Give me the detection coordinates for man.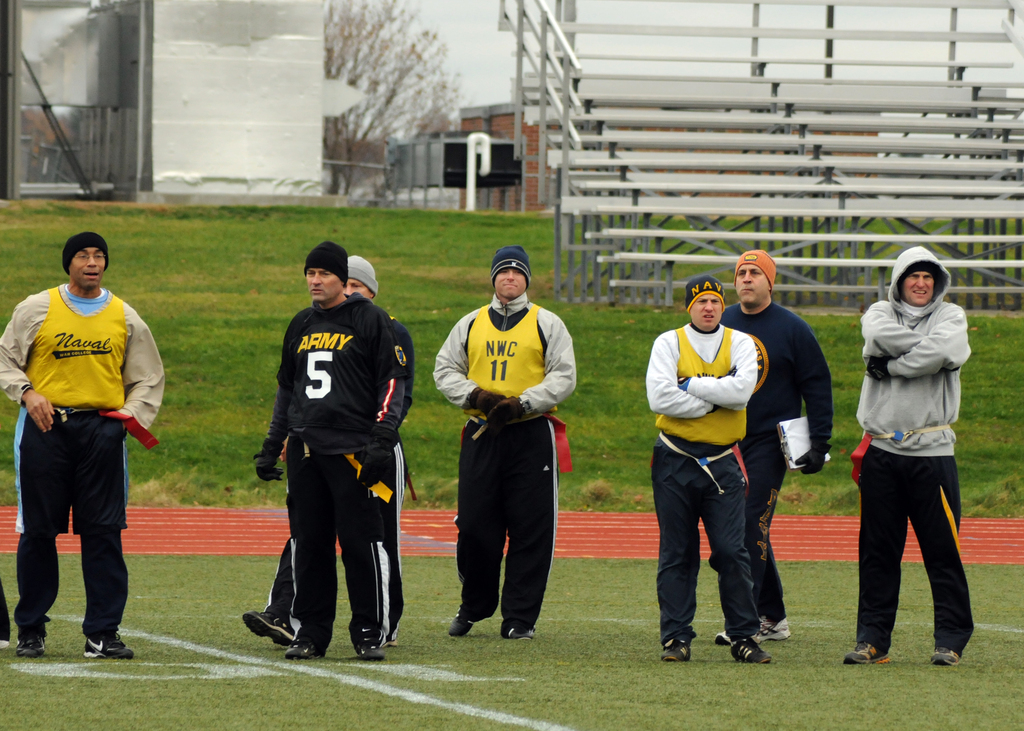
433 243 577 640.
